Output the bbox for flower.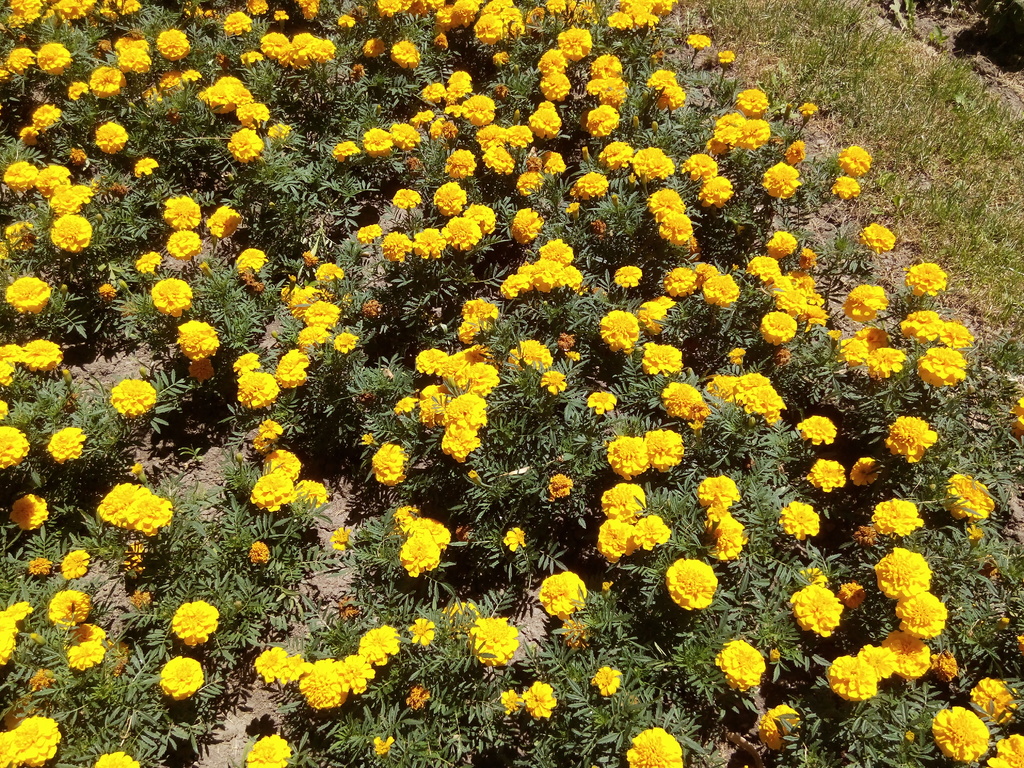
<box>46,426,86,474</box>.
